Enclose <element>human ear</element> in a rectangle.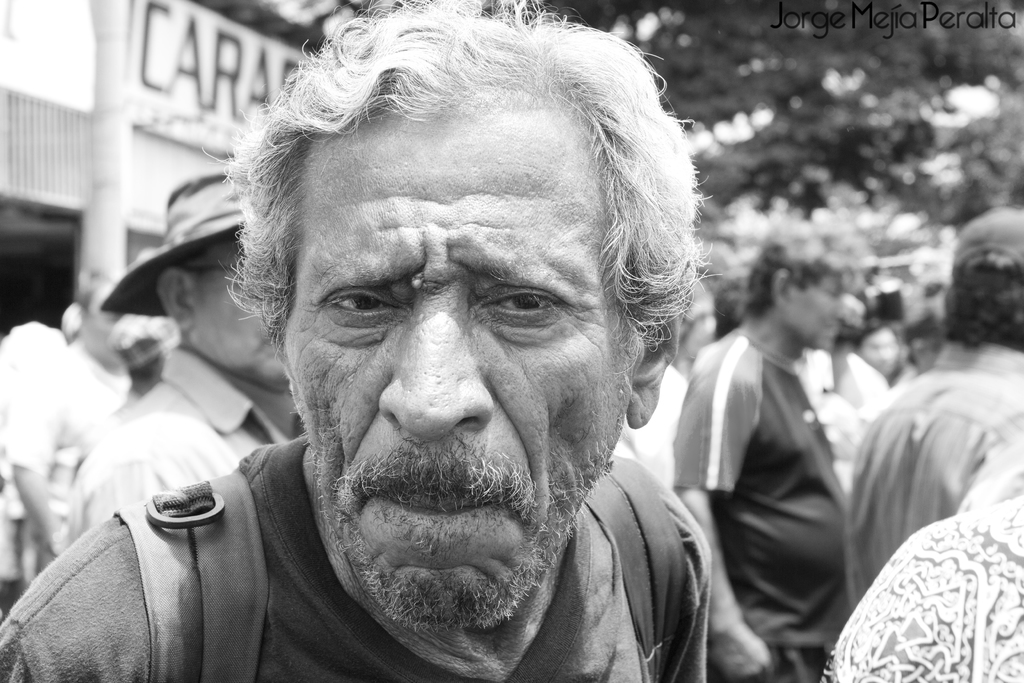
select_region(159, 270, 196, 331).
